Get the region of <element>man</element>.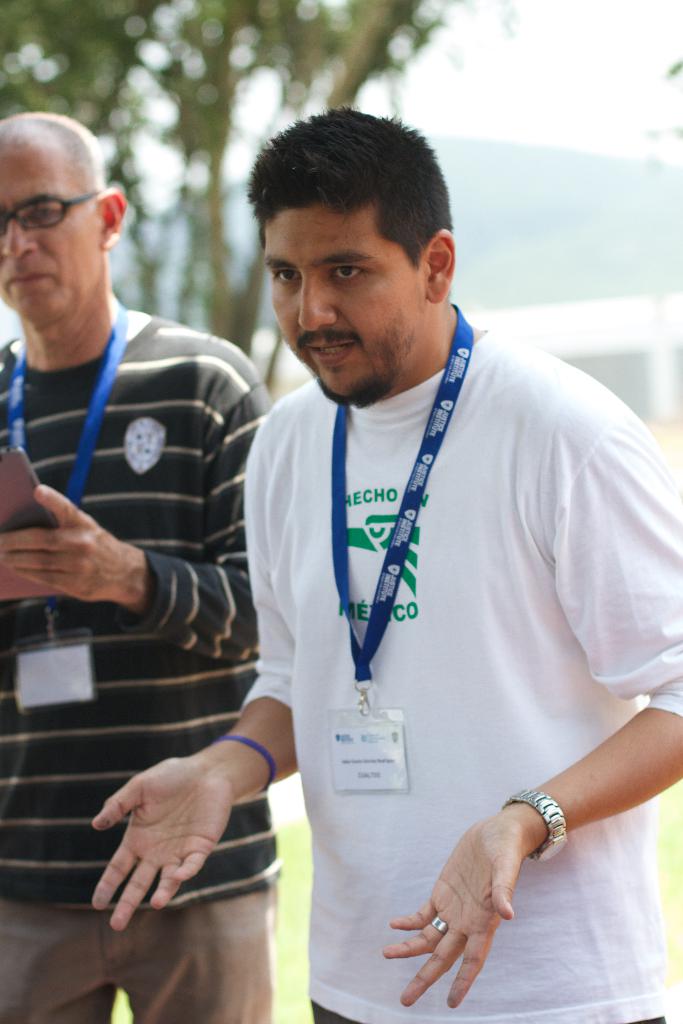
(0, 110, 279, 1023).
